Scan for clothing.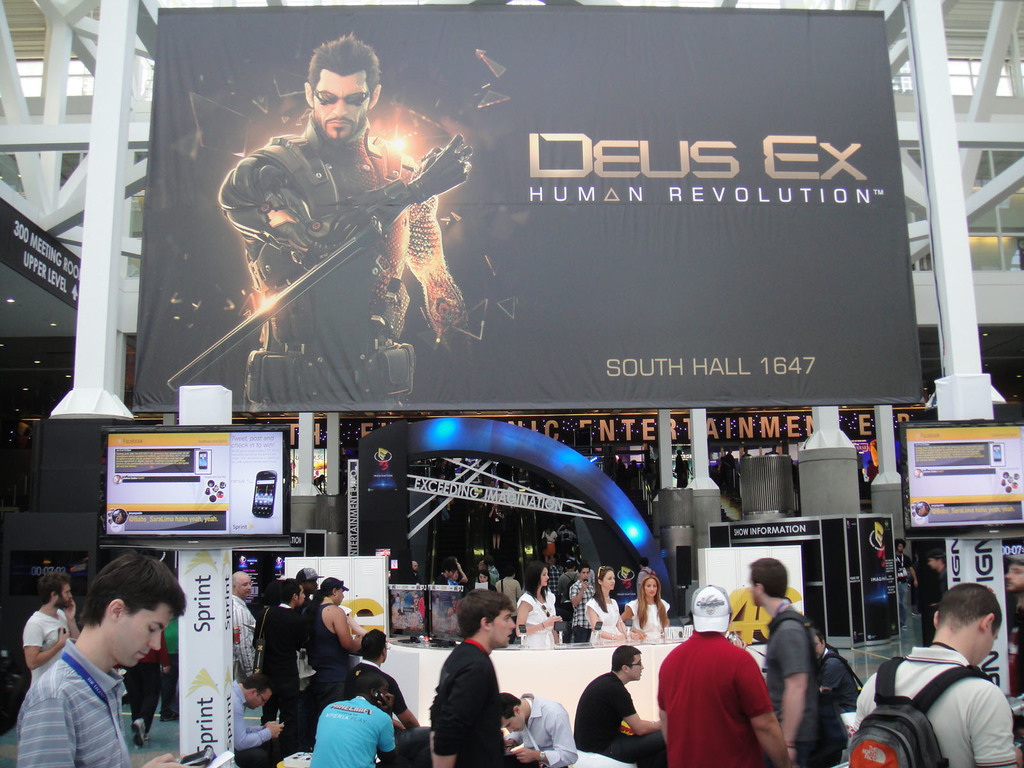
Scan result: box=[515, 691, 576, 767].
